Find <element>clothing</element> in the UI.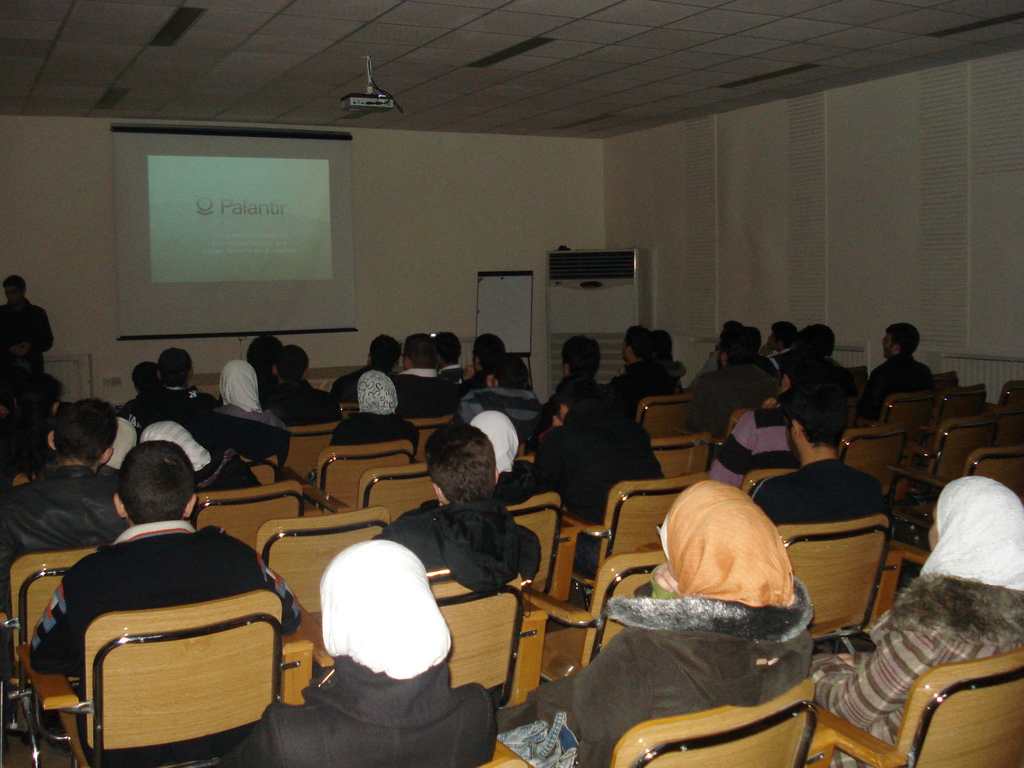
UI element at (left=520, top=404, right=672, bottom=601).
